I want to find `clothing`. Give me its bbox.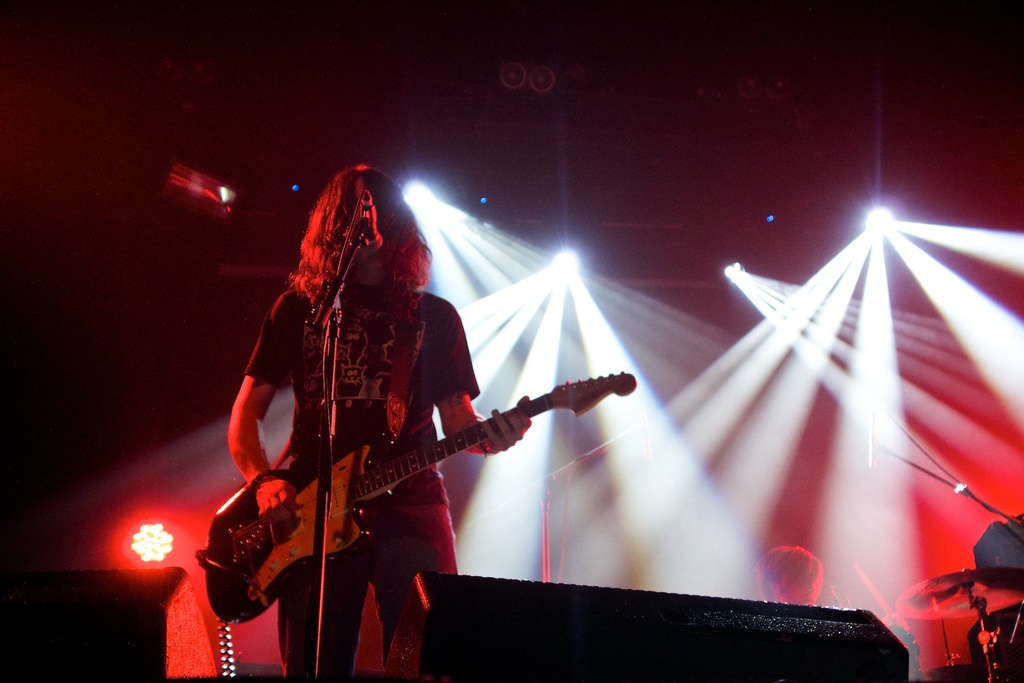
244/296/615/624.
